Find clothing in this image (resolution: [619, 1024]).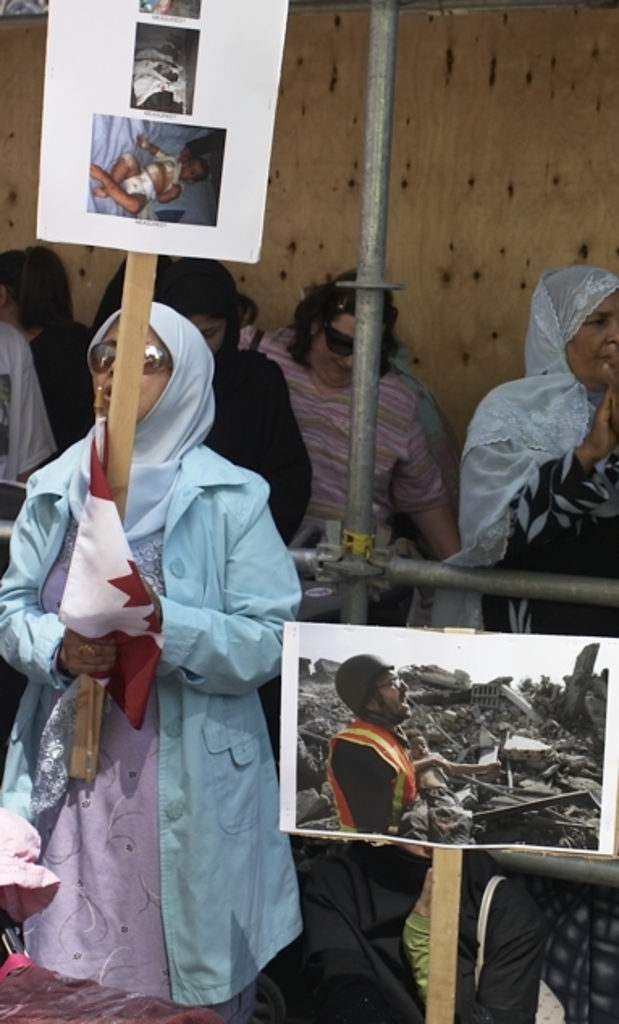
pyautogui.locateOnScreen(24, 308, 100, 468).
